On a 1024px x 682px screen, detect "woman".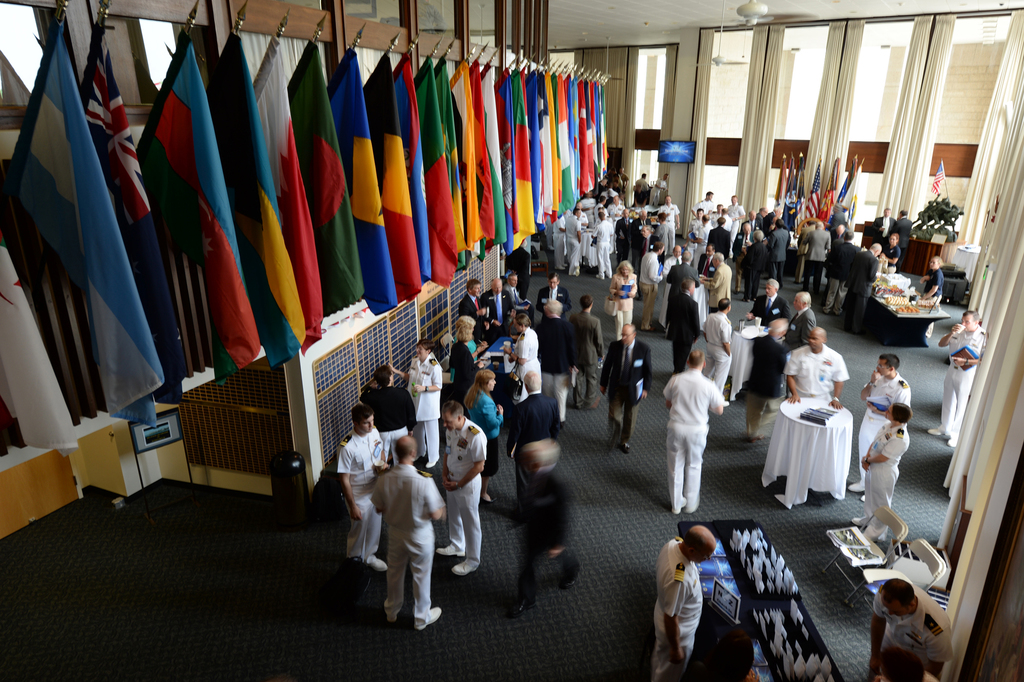
box(450, 316, 488, 382).
